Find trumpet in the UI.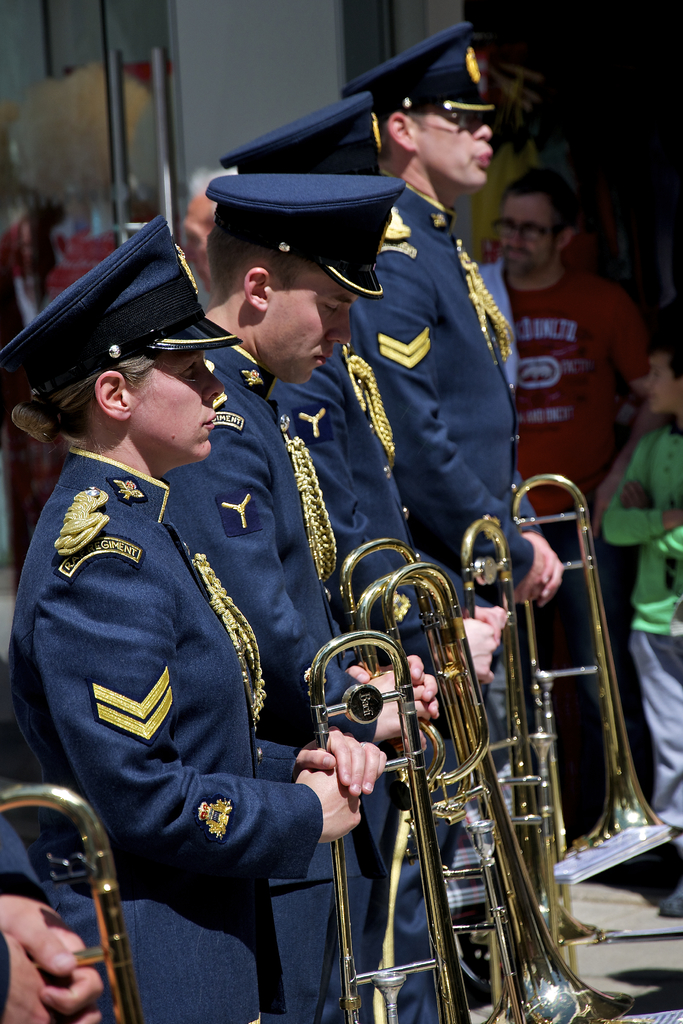
UI element at (509,472,682,856).
